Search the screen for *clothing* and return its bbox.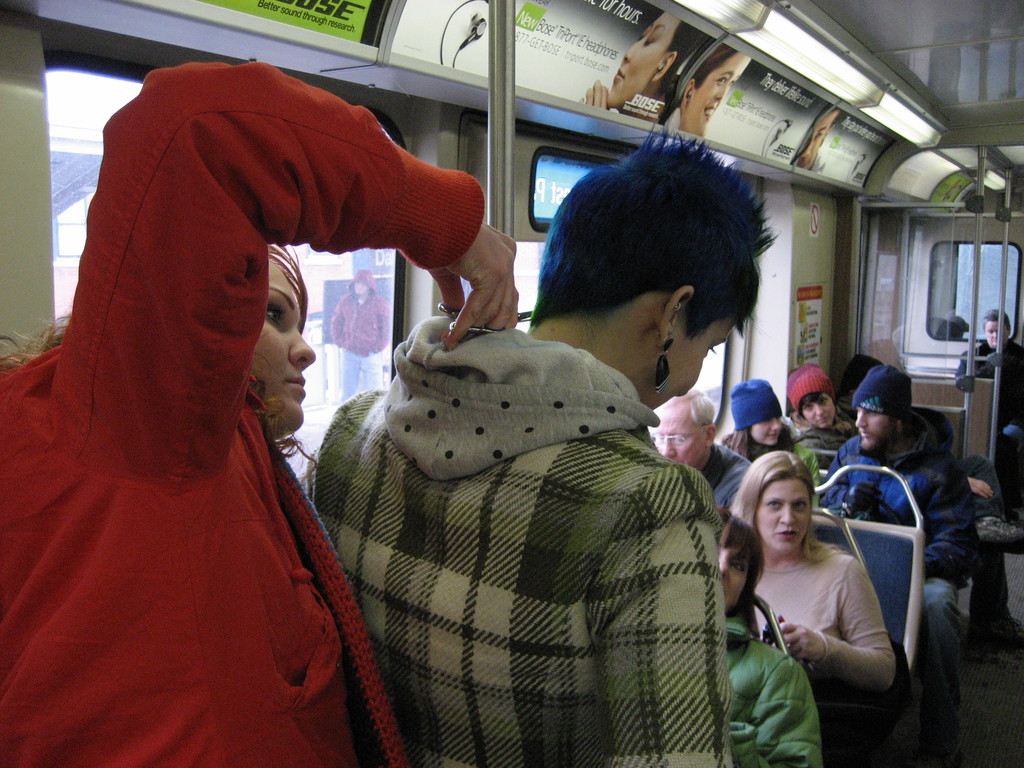
Found: box=[964, 446, 1007, 641].
